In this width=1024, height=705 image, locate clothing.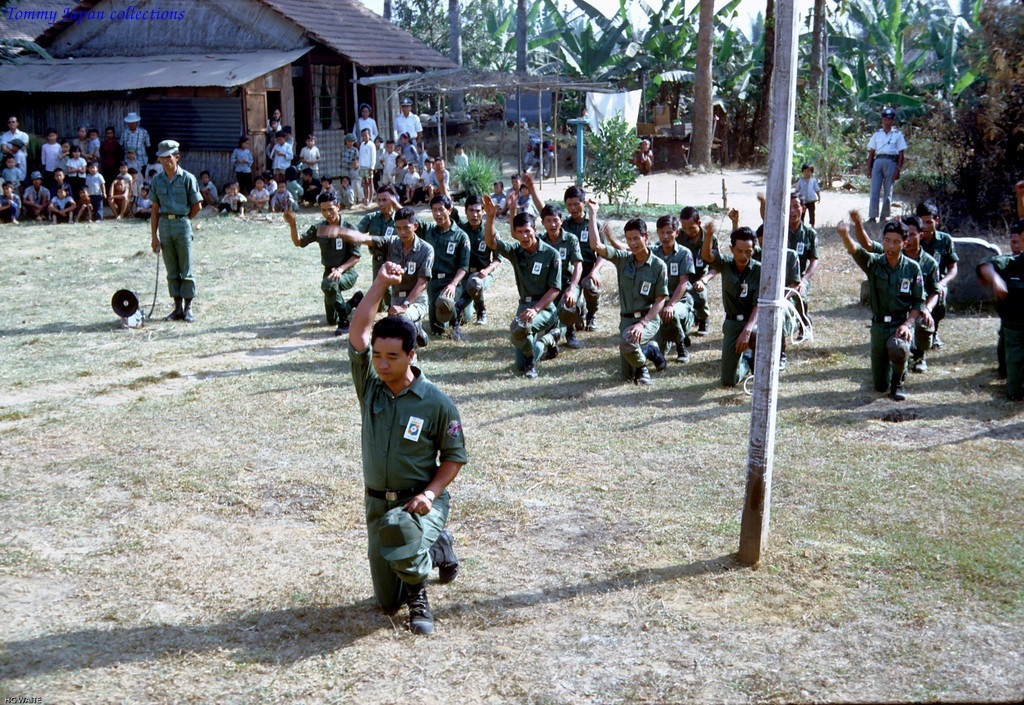
Bounding box: <region>311, 190, 335, 205</region>.
